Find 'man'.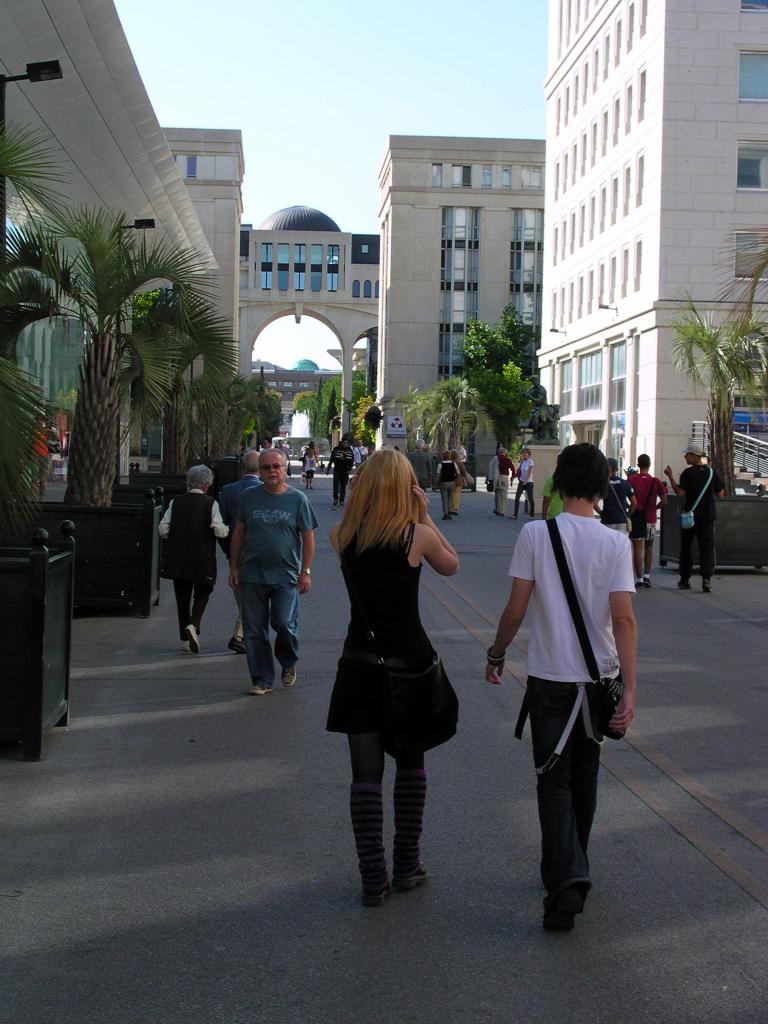
rect(627, 452, 668, 588).
